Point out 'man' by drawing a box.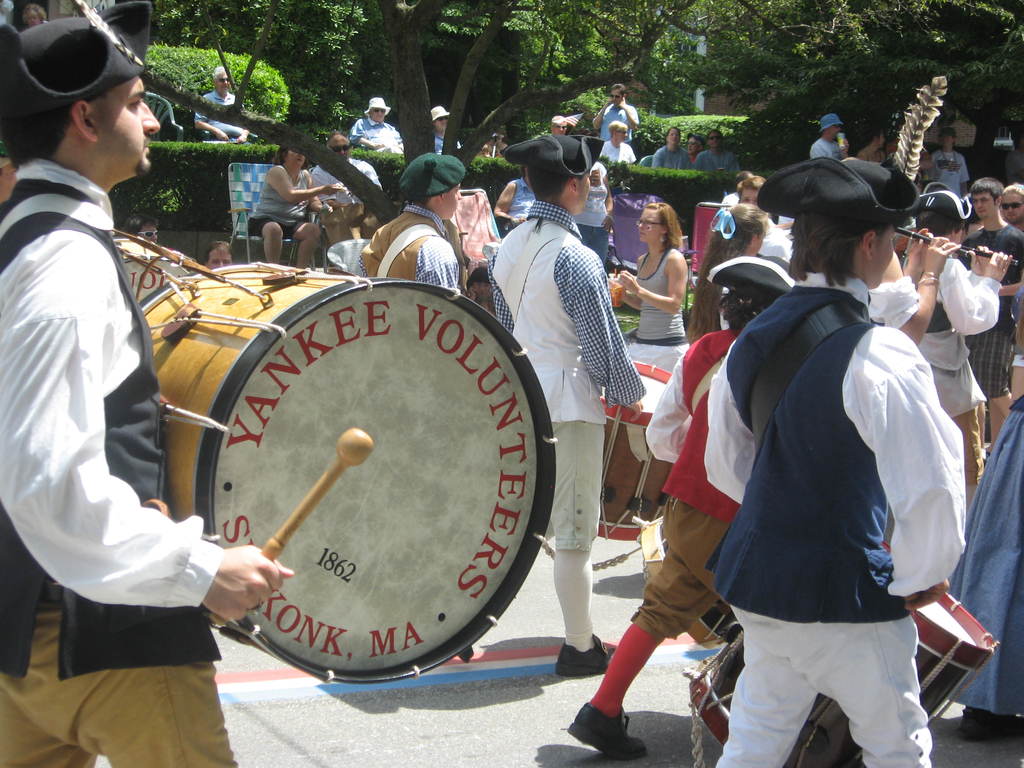
594 86 634 142.
